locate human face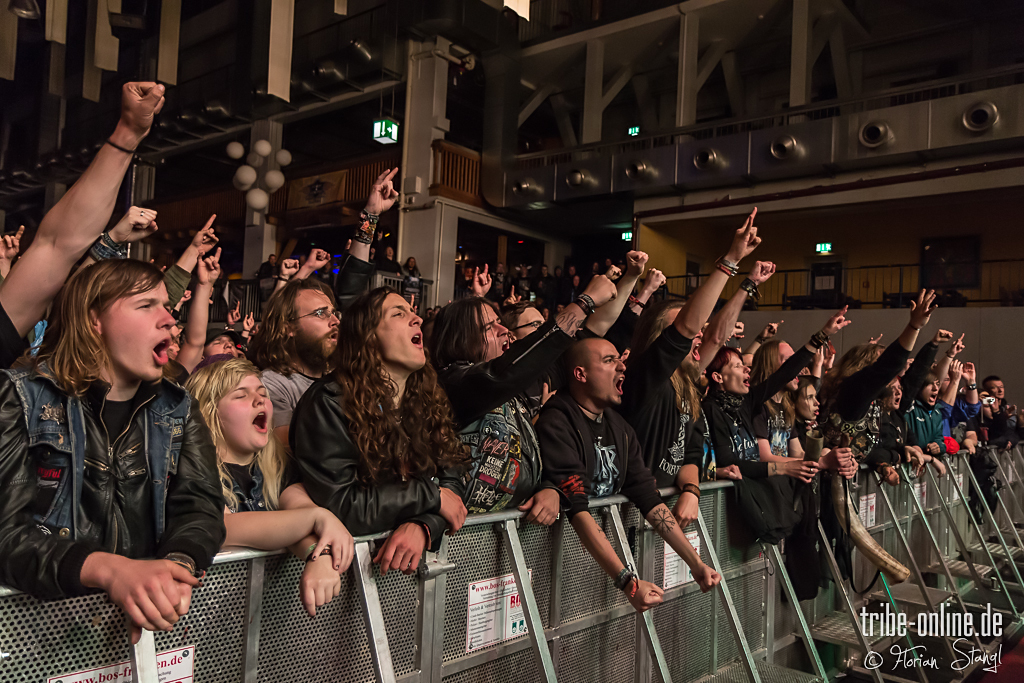
(x1=509, y1=310, x2=545, y2=338)
